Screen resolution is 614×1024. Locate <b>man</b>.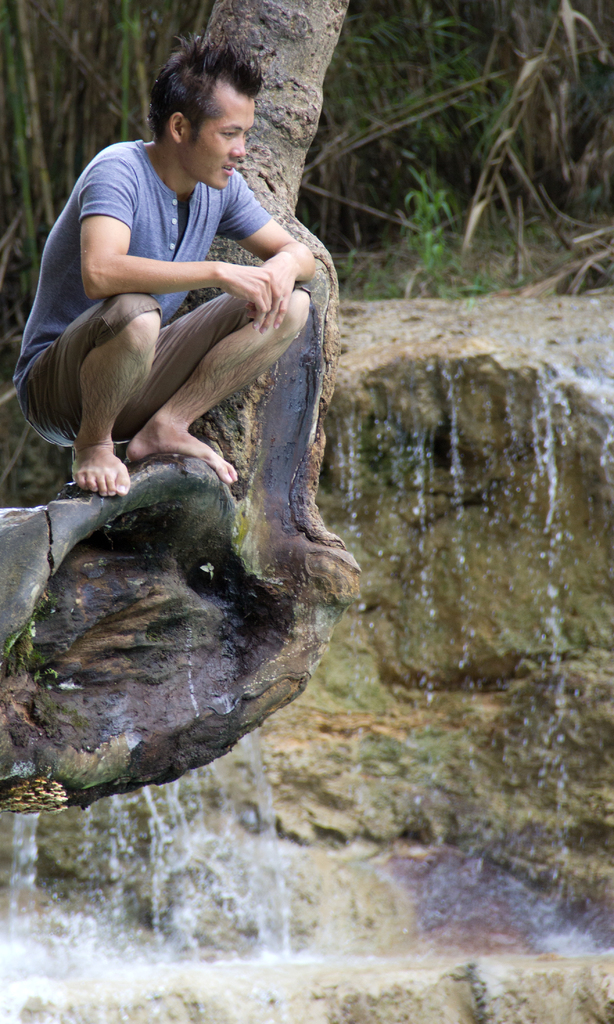
{"left": 24, "top": 67, "right": 325, "bottom": 535}.
